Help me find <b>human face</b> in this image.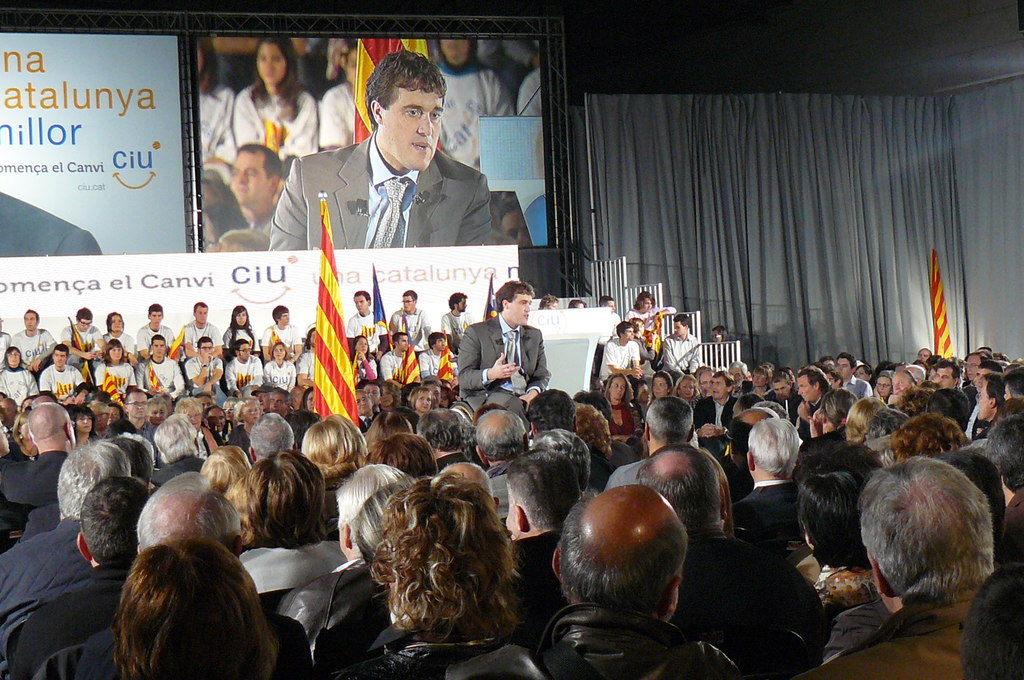
Found it: <region>855, 364, 869, 384</region>.
